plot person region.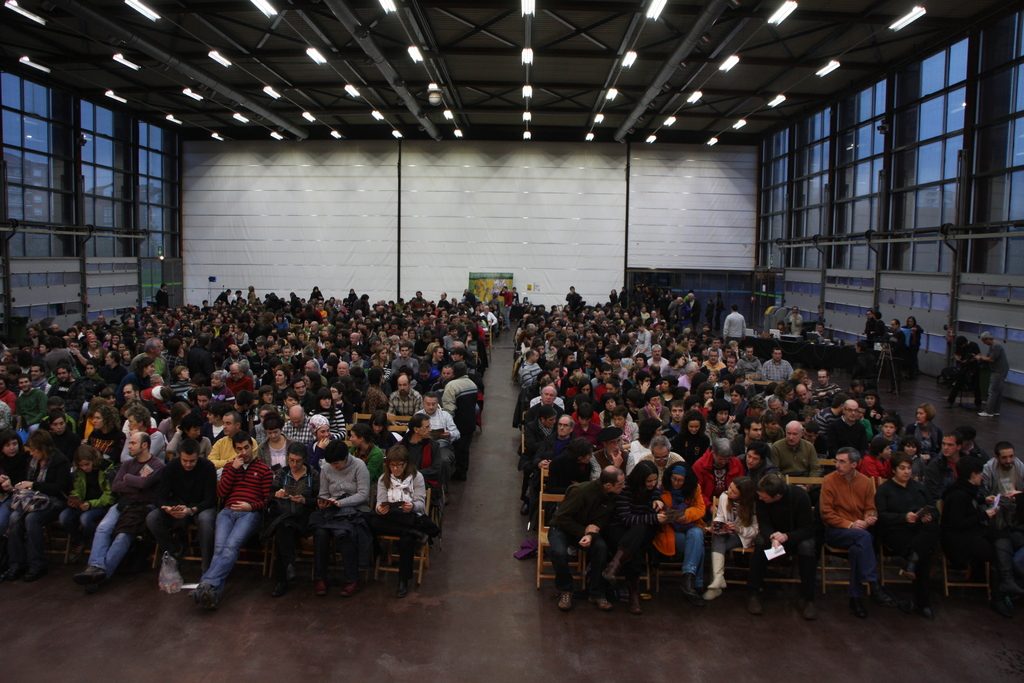
Plotted at [815,369,842,397].
